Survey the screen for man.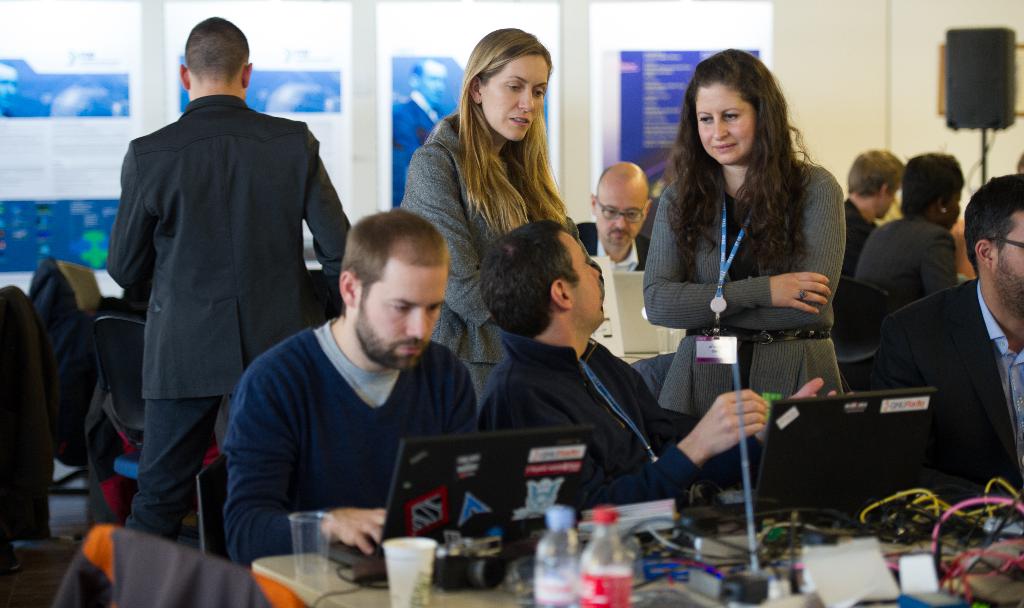
Survey found: {"left": 888, "top": 212, "right": 1021, "bottom": 482}.
